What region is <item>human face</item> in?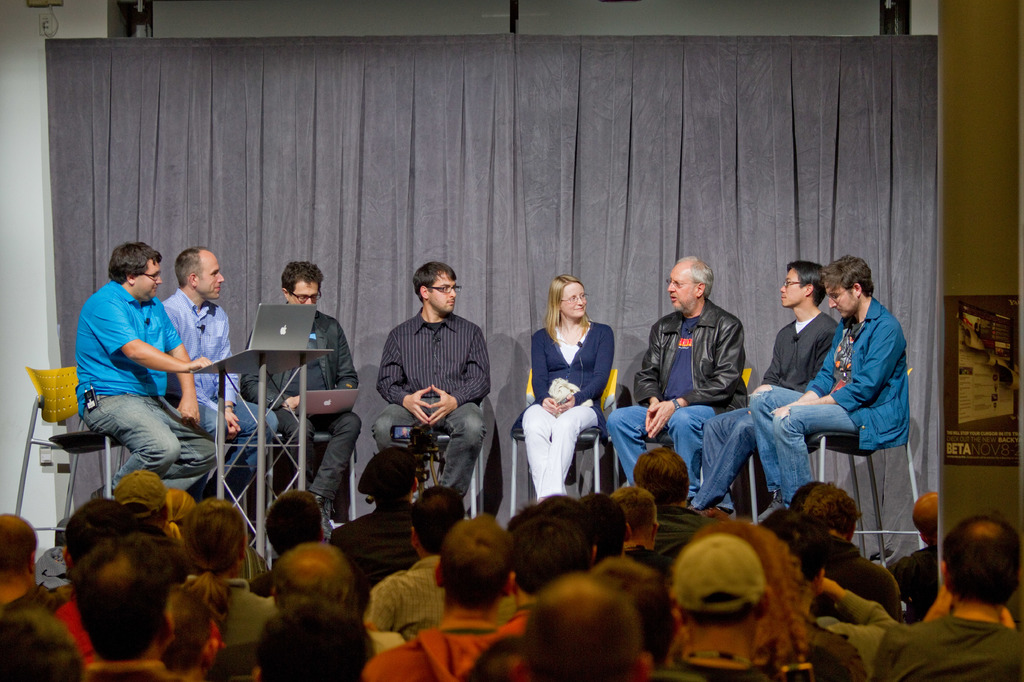
Rect(291, 278, 320, 308).
